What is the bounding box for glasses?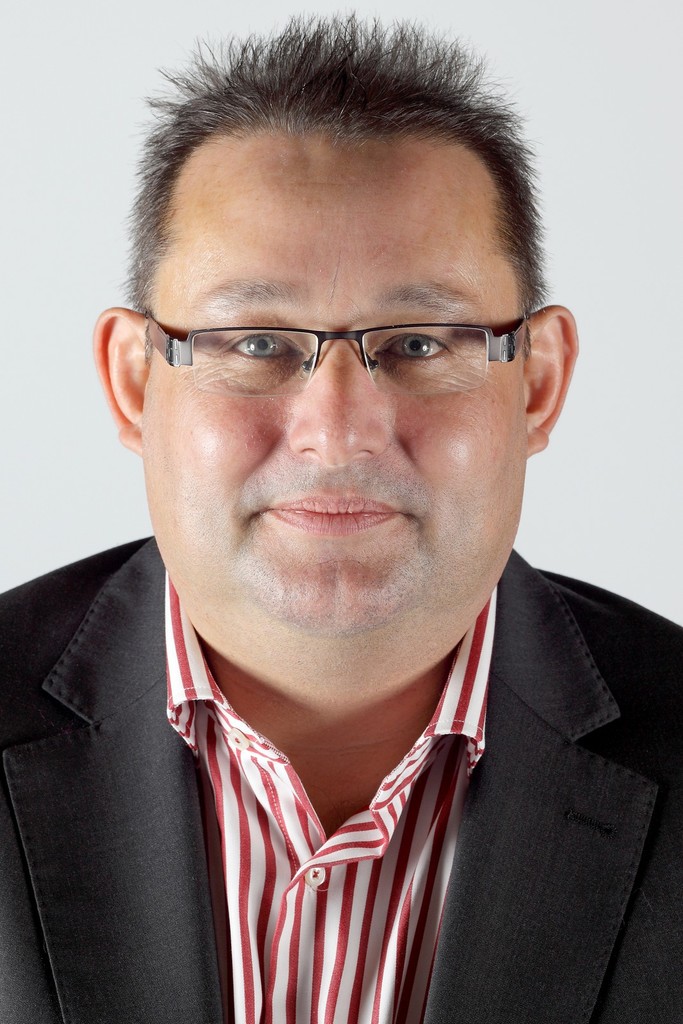
pyautogui.locateOnScreen(109, 275, 561, 415).
